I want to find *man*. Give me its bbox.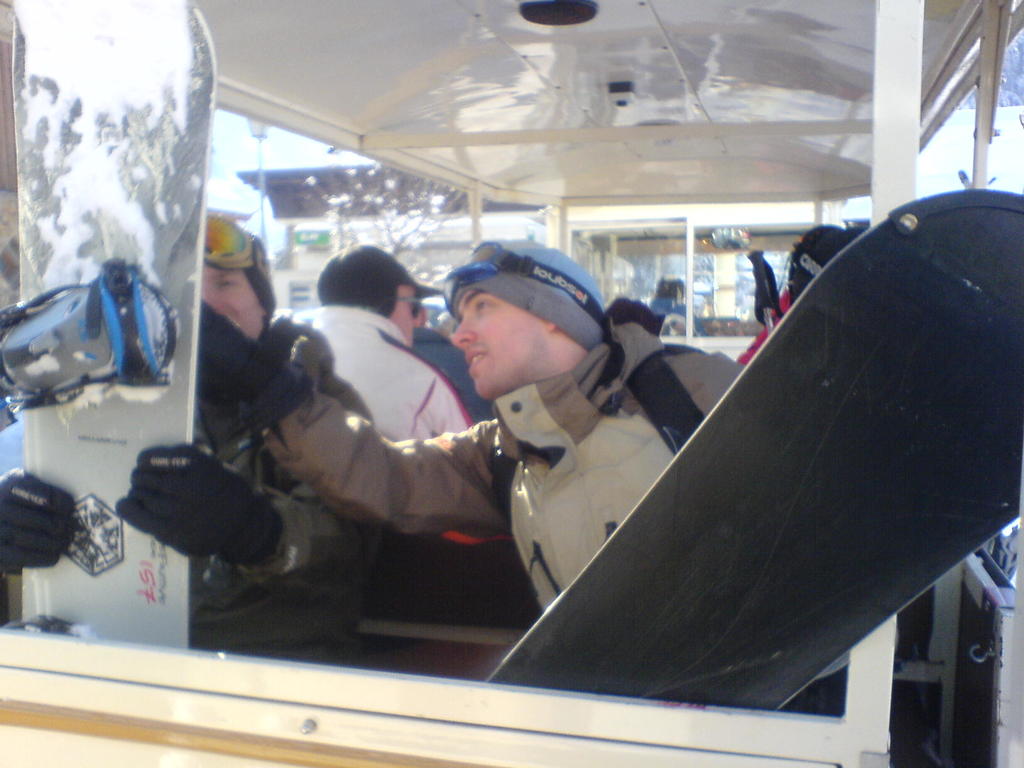
[257,237,746,612].
